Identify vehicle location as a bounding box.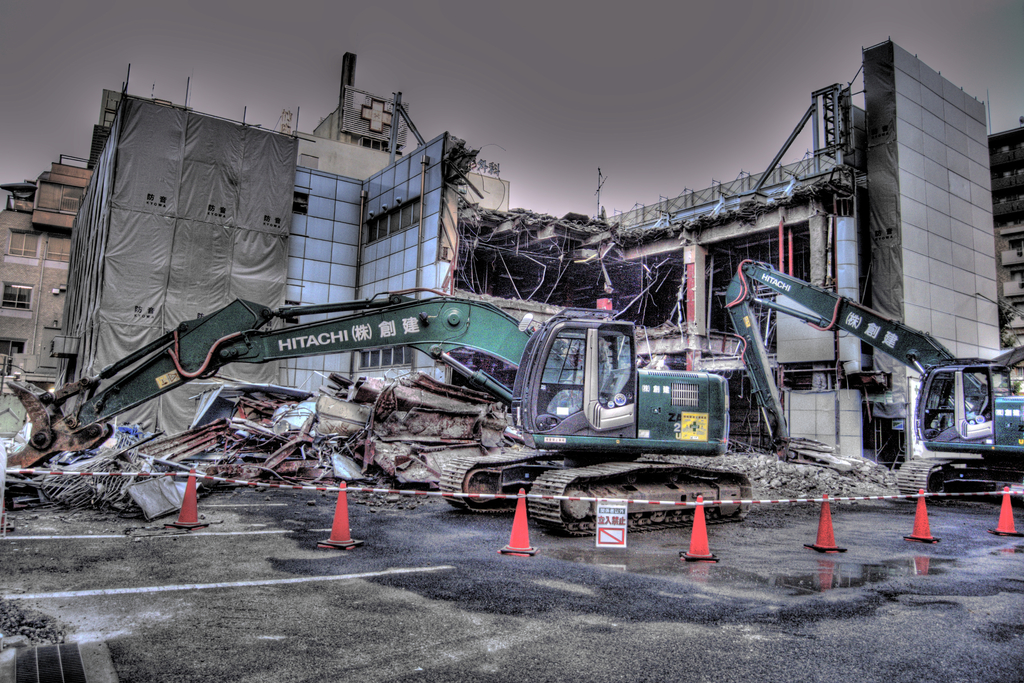
47 283 755 530.
